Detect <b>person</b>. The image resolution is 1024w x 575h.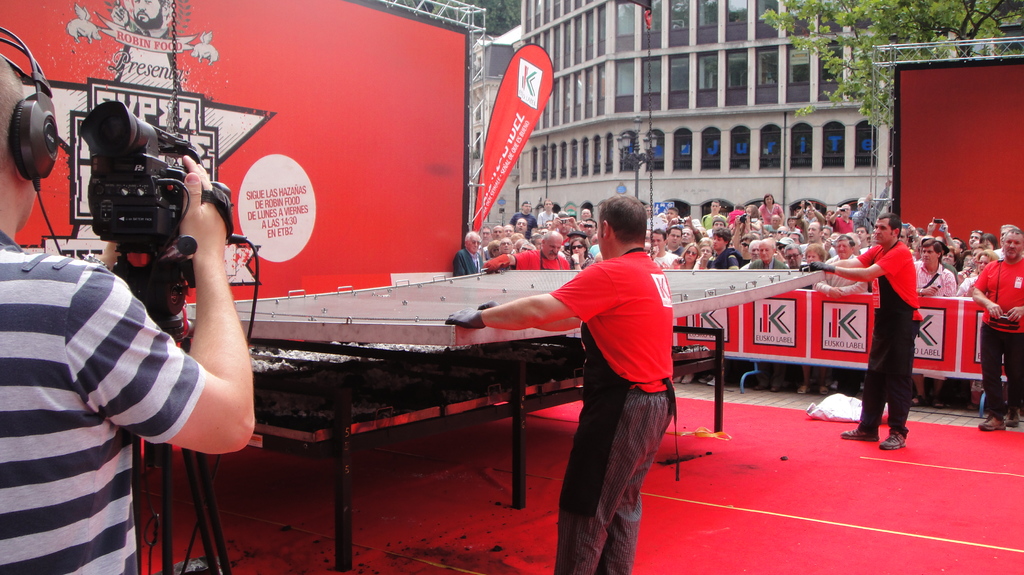
864 196 932 444.
